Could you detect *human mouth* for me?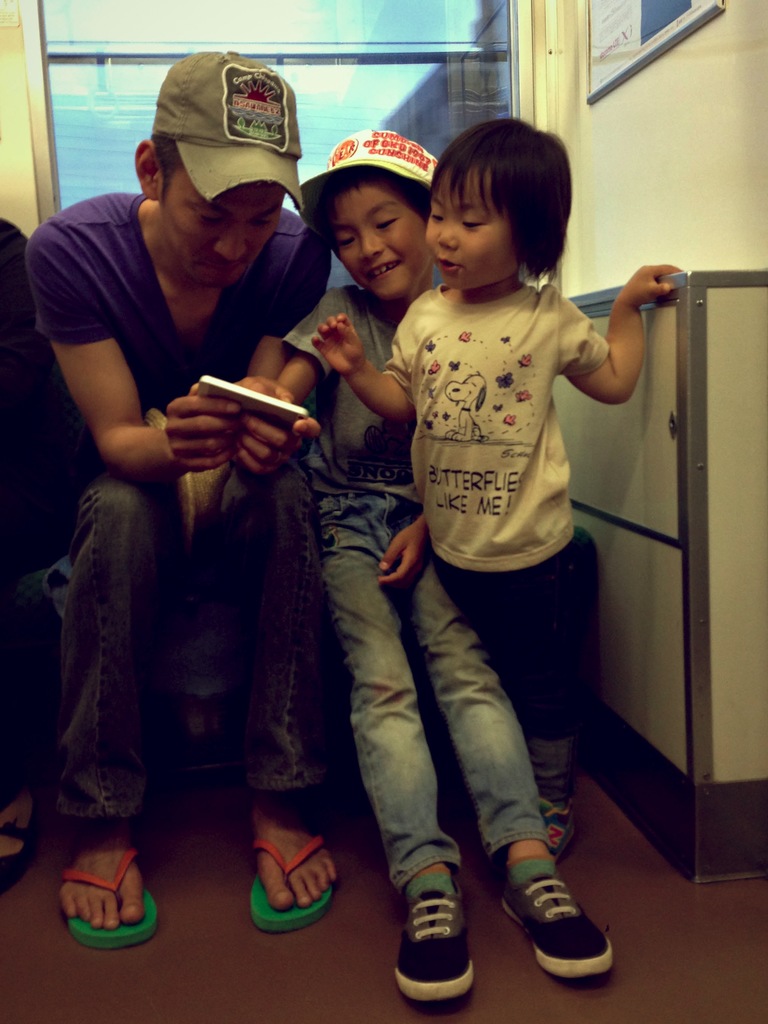
Detection result: (x1=432, y1=252, x2=464, y2=277).
